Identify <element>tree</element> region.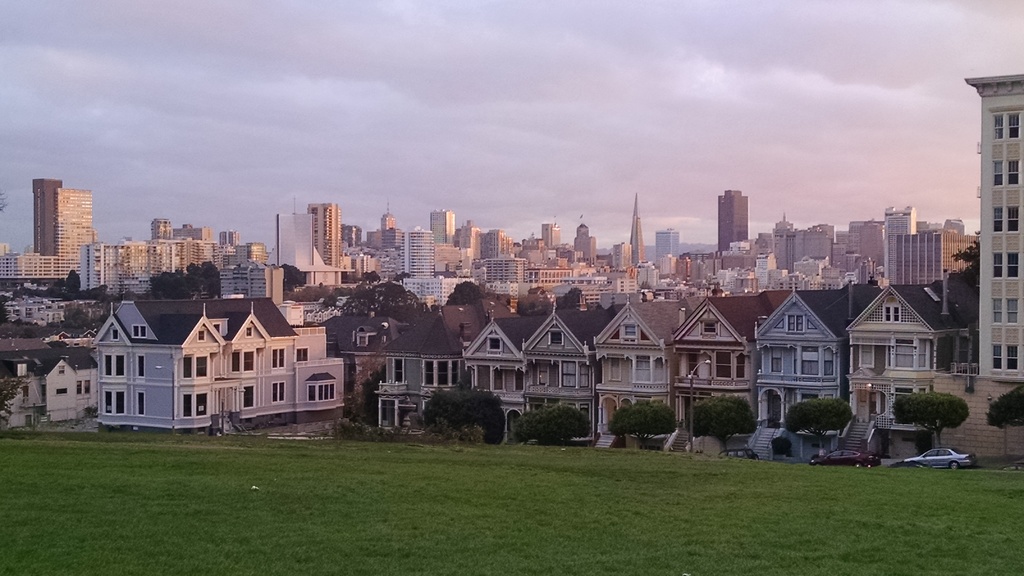
Region: l=985, t=381, r=1023, b=429.
